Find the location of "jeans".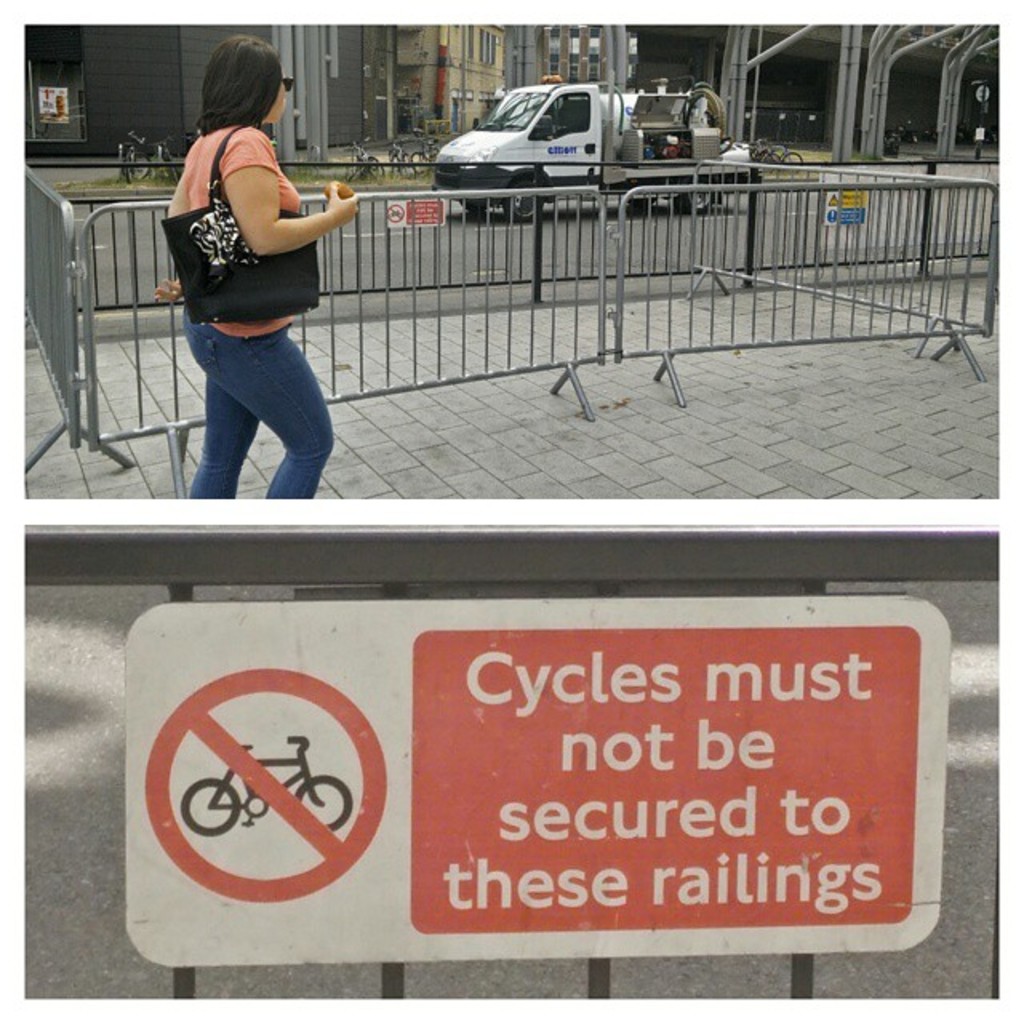
Location: [x1=173, y1=290, x2=349, y2=512].
